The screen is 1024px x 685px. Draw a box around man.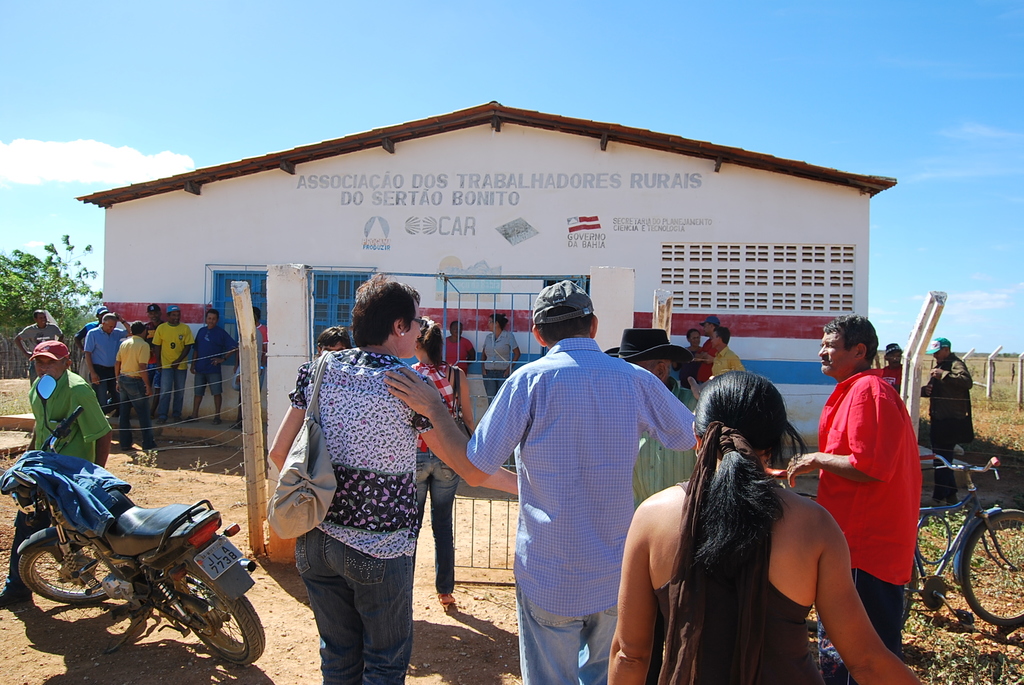
box=[184, 309, 234, 423].
